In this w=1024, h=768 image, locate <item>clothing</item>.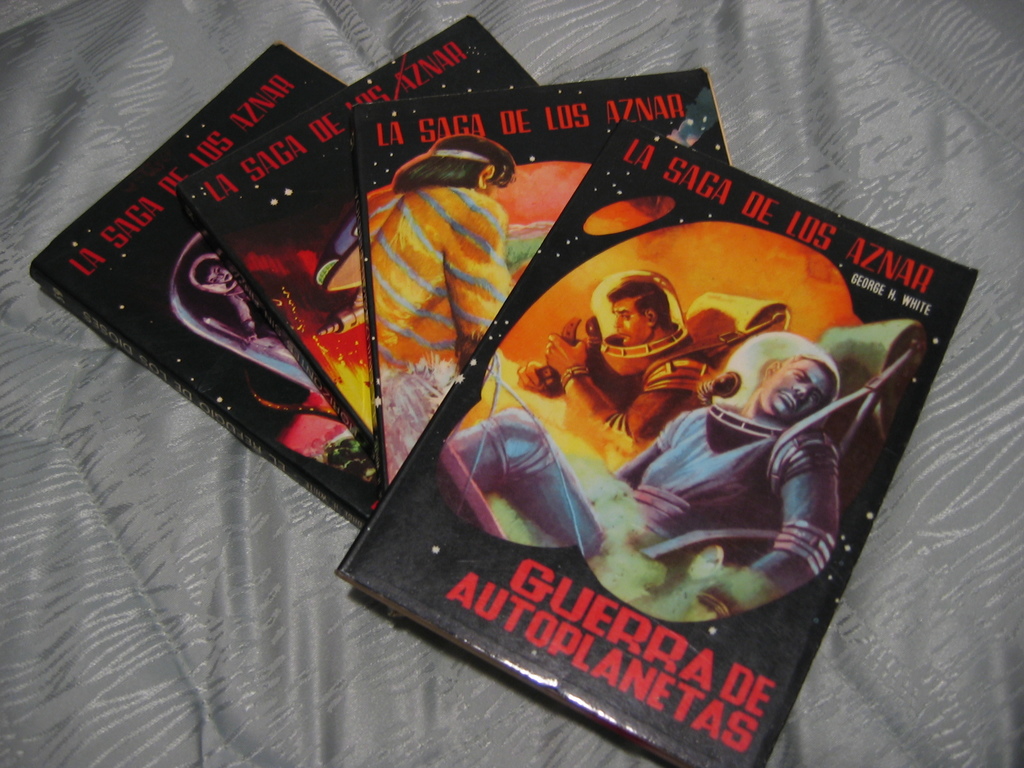
Bounding box: <bbox>458, 407, 846, 618</bbox>.
